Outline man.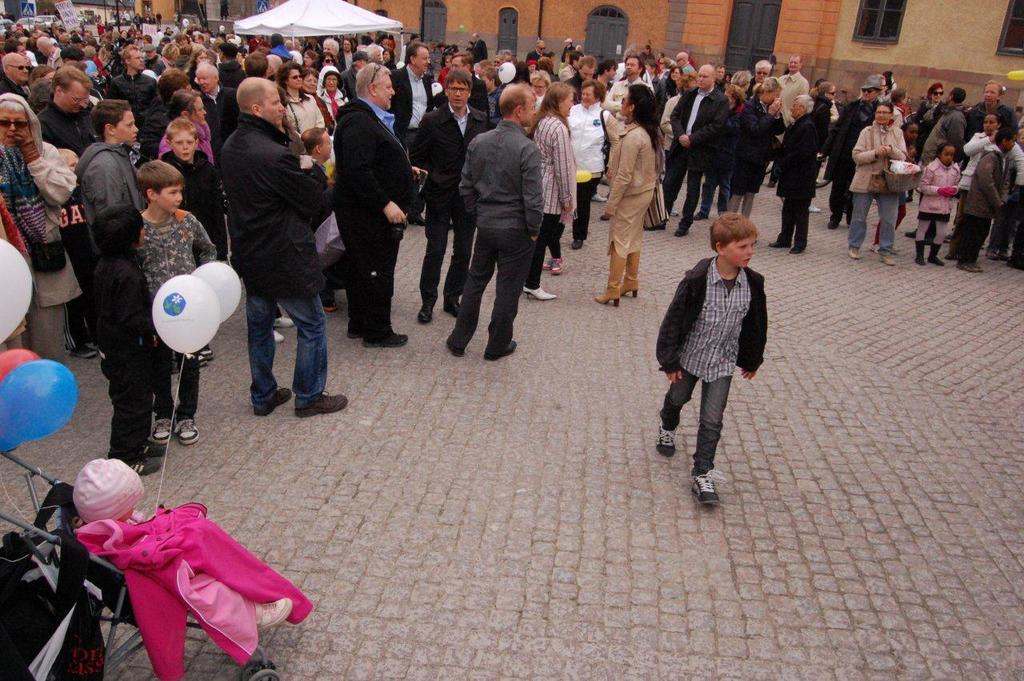
Outline: Rect(567, 55, 598, 104).
